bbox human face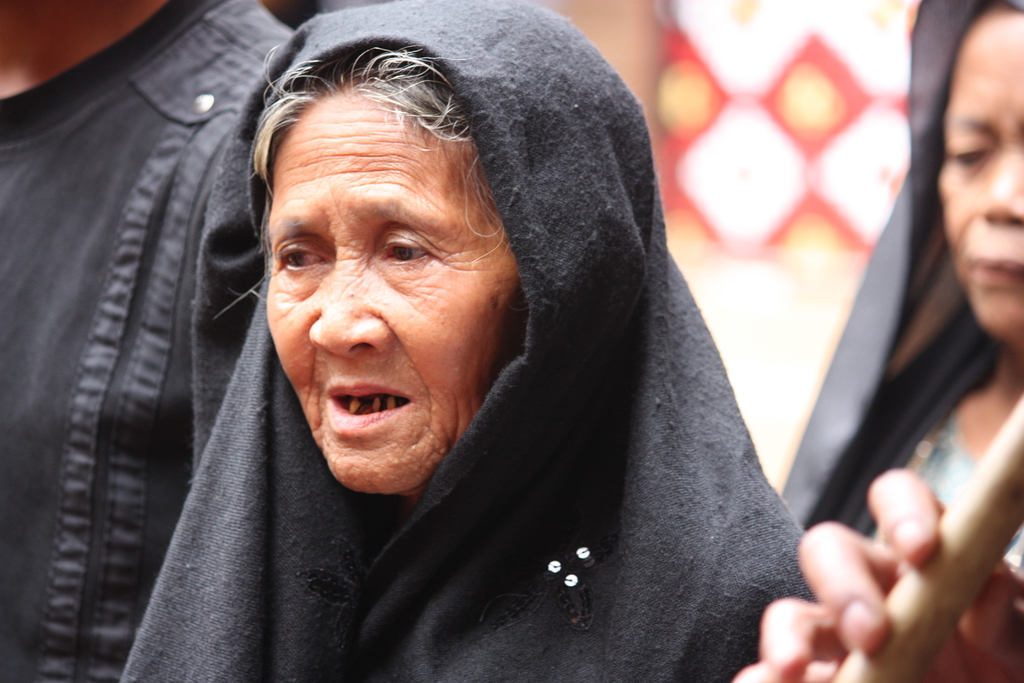
BBox(260, 75, 510, 493)
